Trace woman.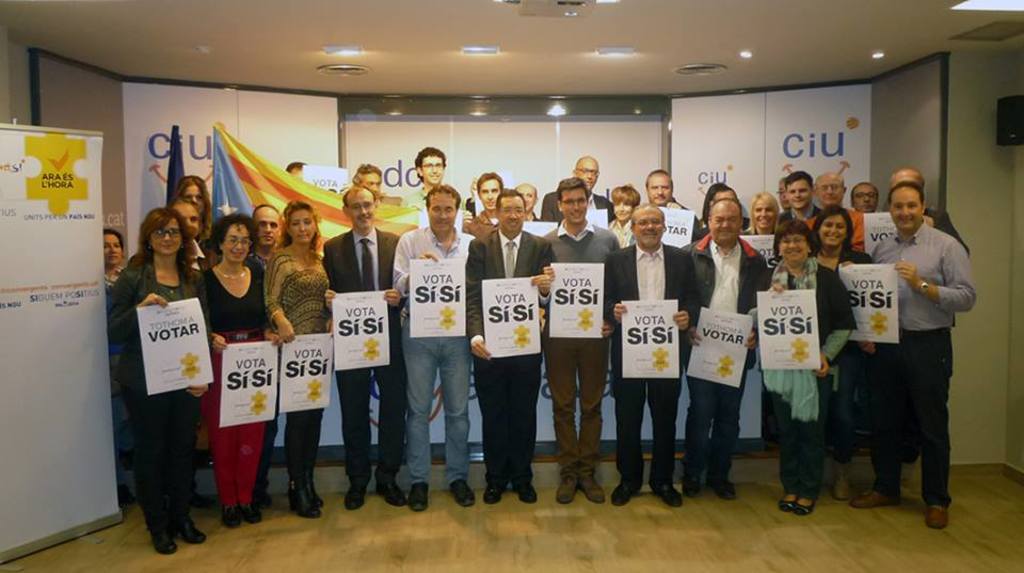
Traced to bbox(603, 187, 640, 257).
